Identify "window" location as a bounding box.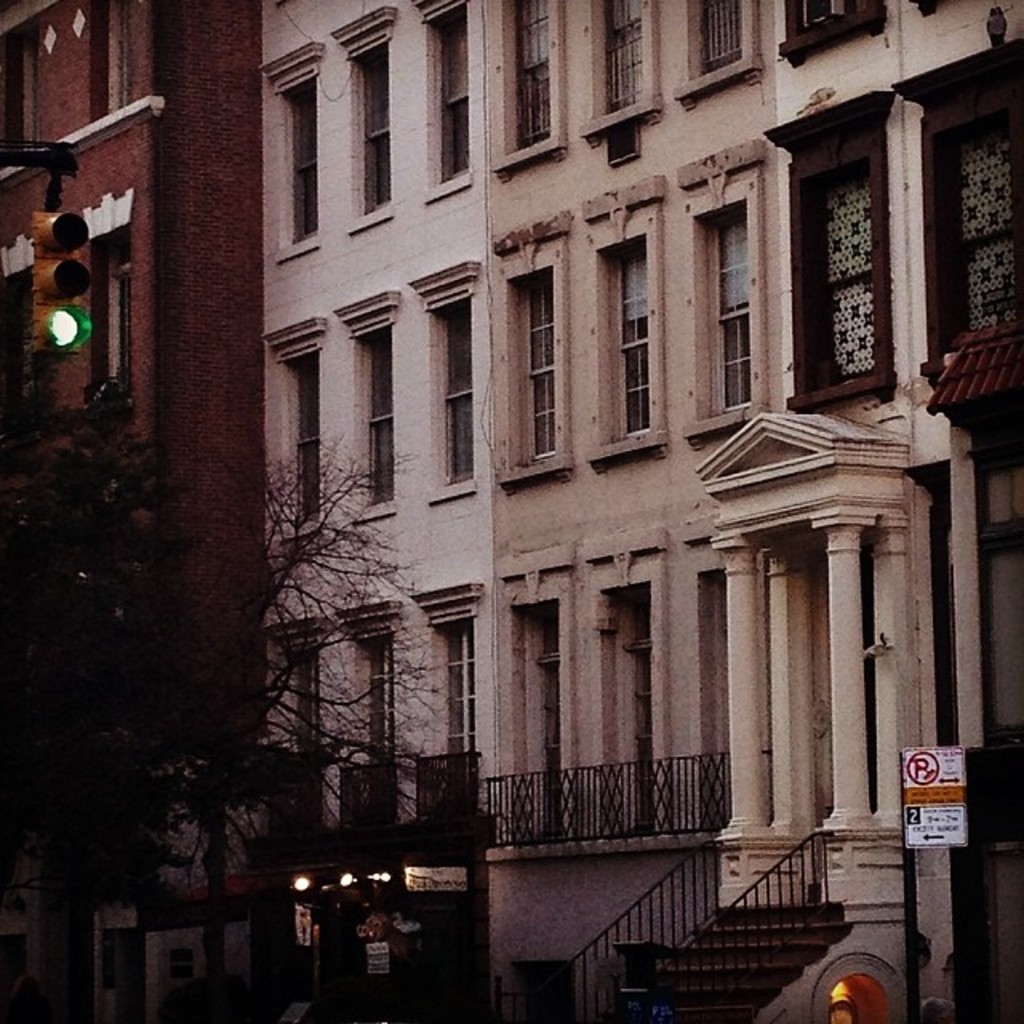
rect(99, 0, 150, 120).
